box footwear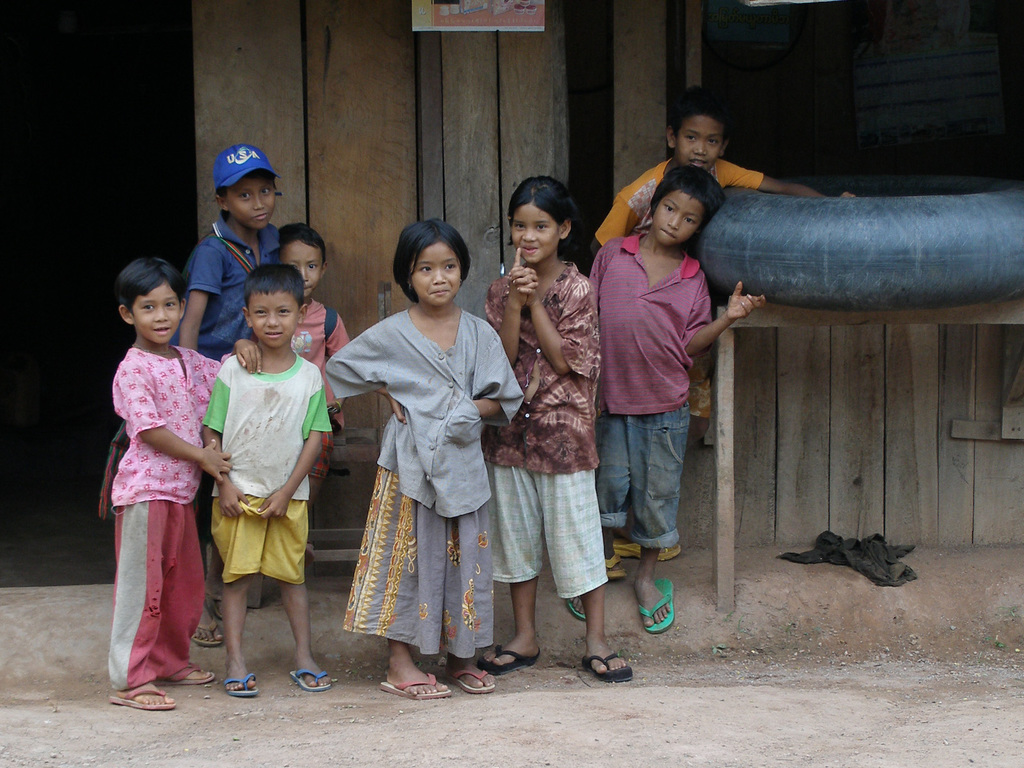
(x1=380, y1=667, x2=460, y2=701)
